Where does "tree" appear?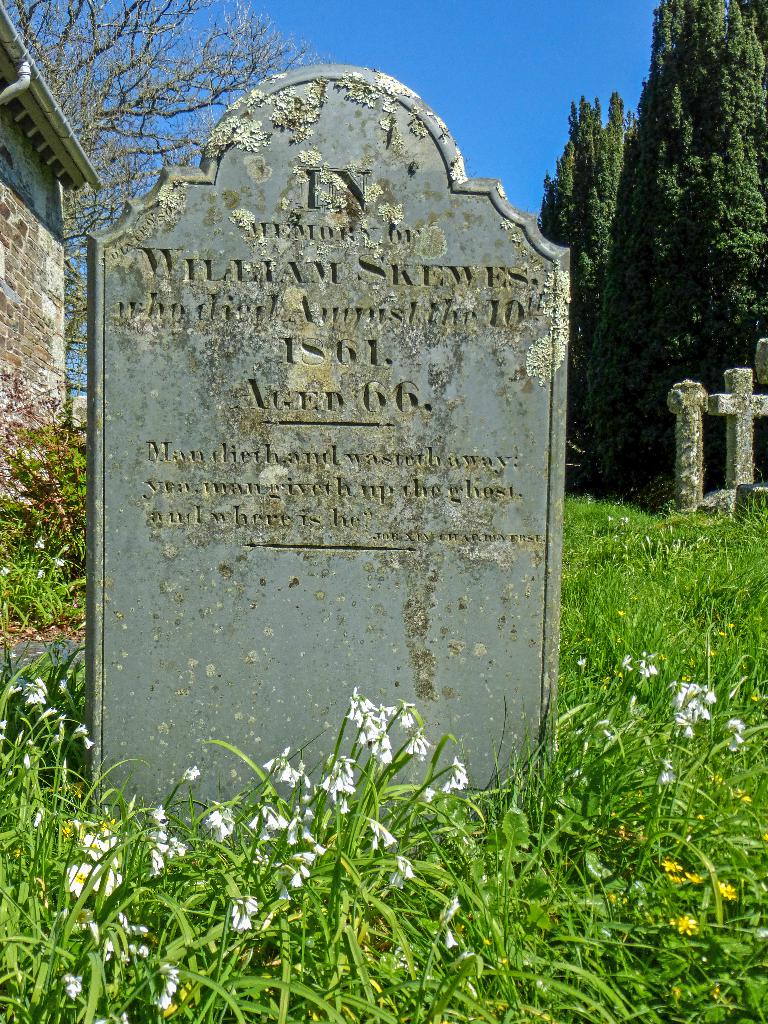
Appears at 570,0,767,516.
